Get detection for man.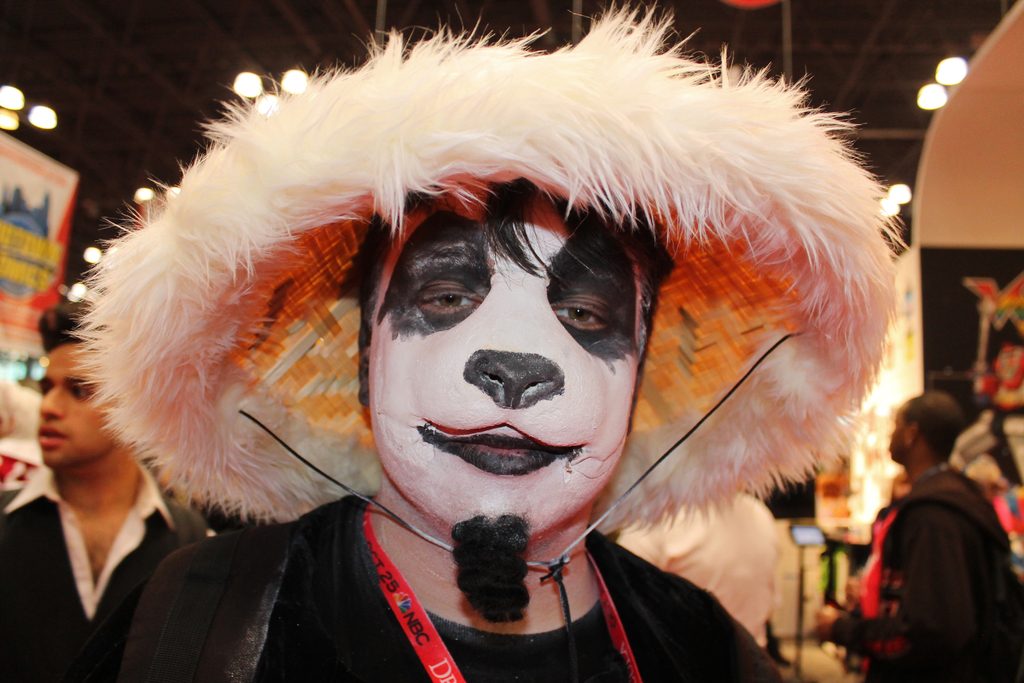
Detection: bbox=(622, 489, 785, 646).
